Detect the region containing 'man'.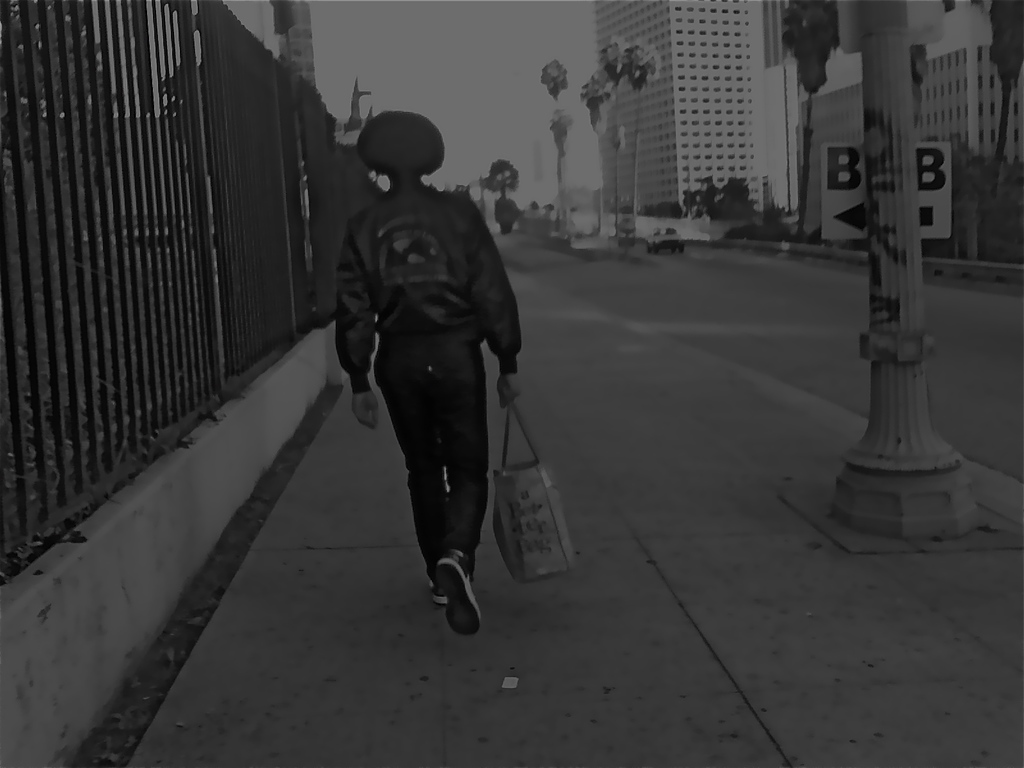
<box>313,129,545,640</box>.
